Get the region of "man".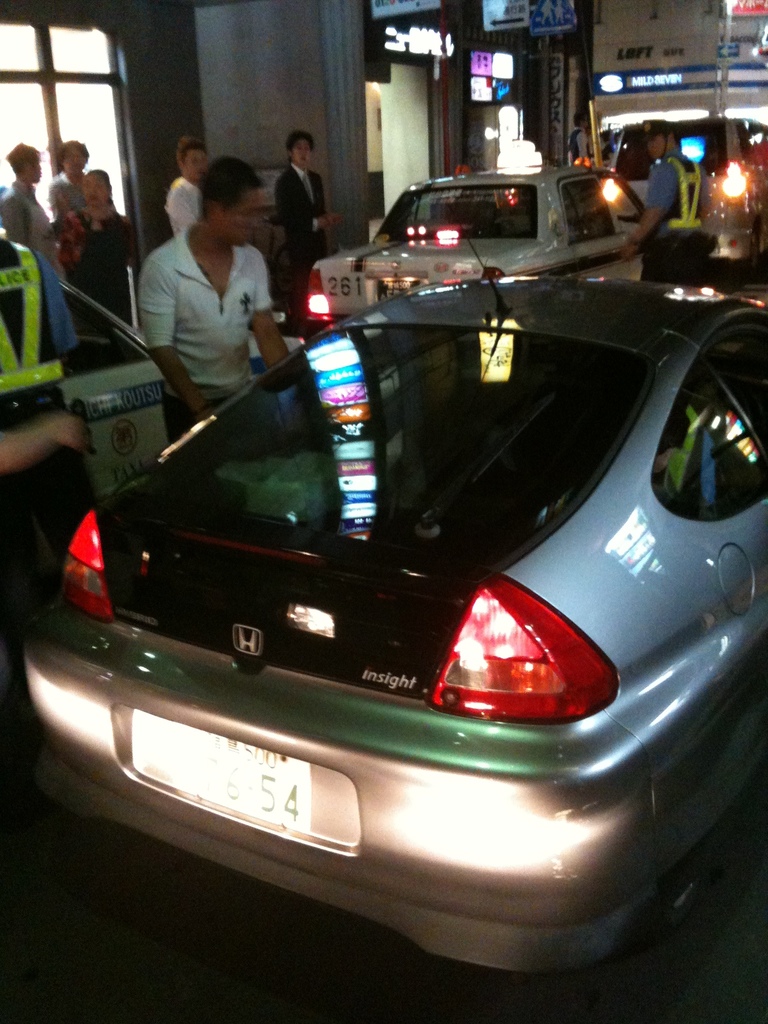
625/118/708/280.
